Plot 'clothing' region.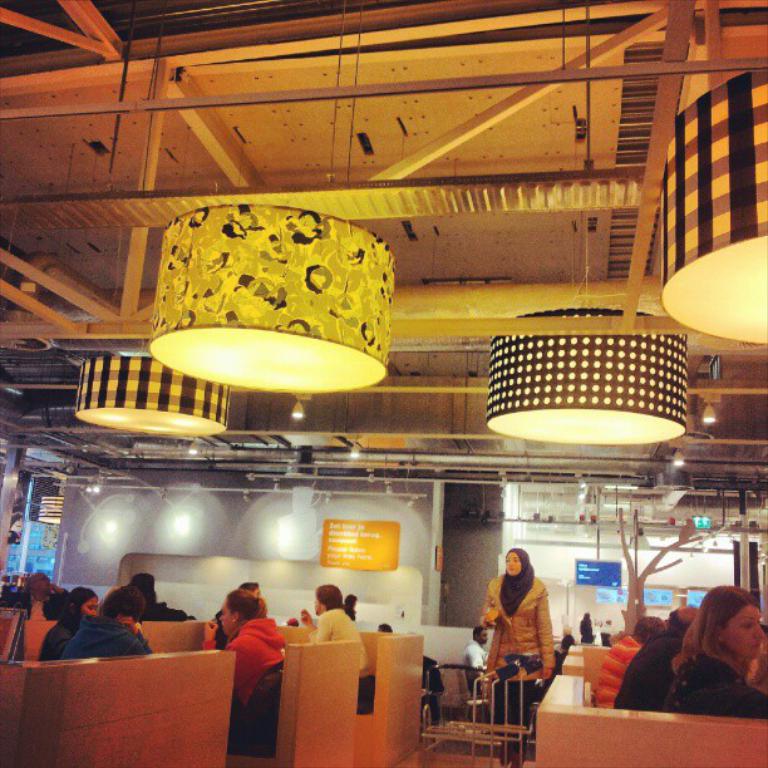
Plotted at box(67, 606, 146, 659).
